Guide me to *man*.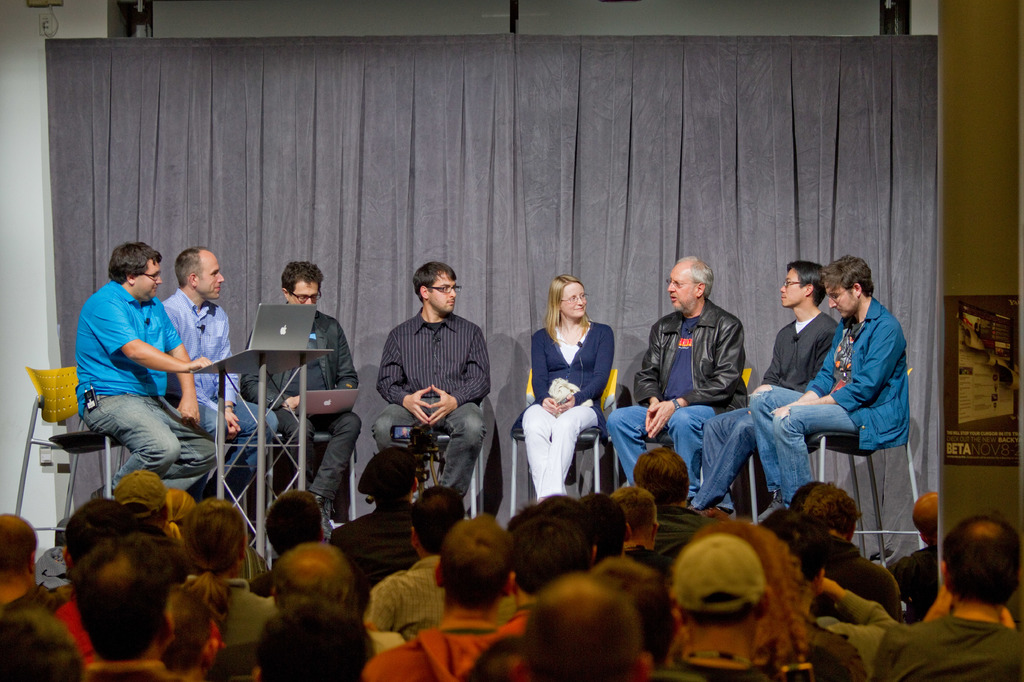
Guidance: region(536, 488, 581, 519).
